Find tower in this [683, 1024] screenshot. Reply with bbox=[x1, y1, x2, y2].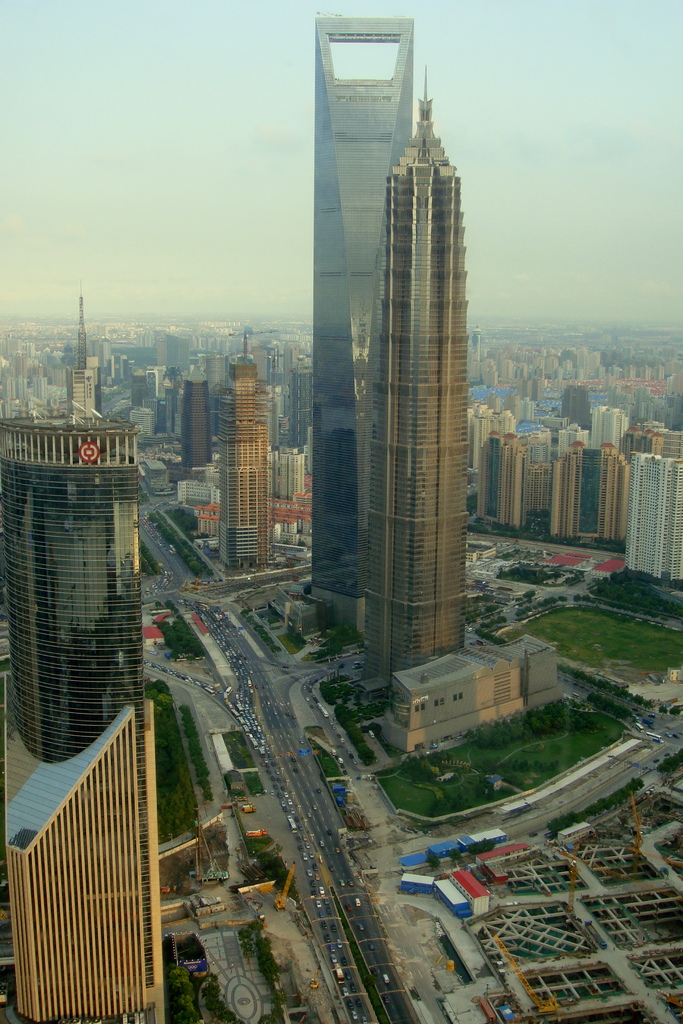
bbox=[0, 701, 160, 1021].
